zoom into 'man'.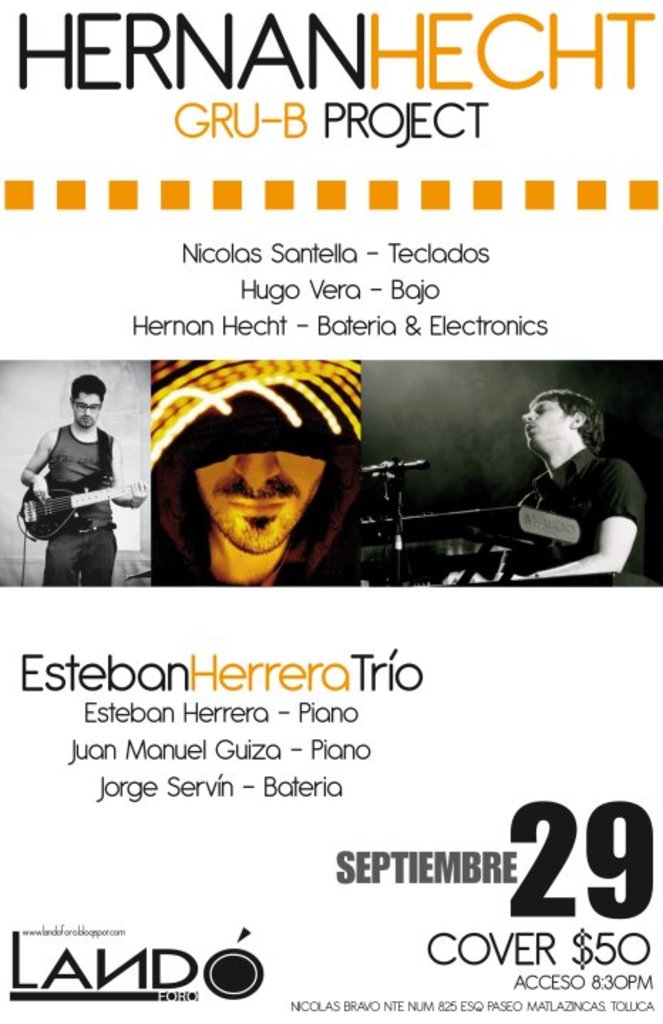
Zoom target: [441, 390, 647, 587].
